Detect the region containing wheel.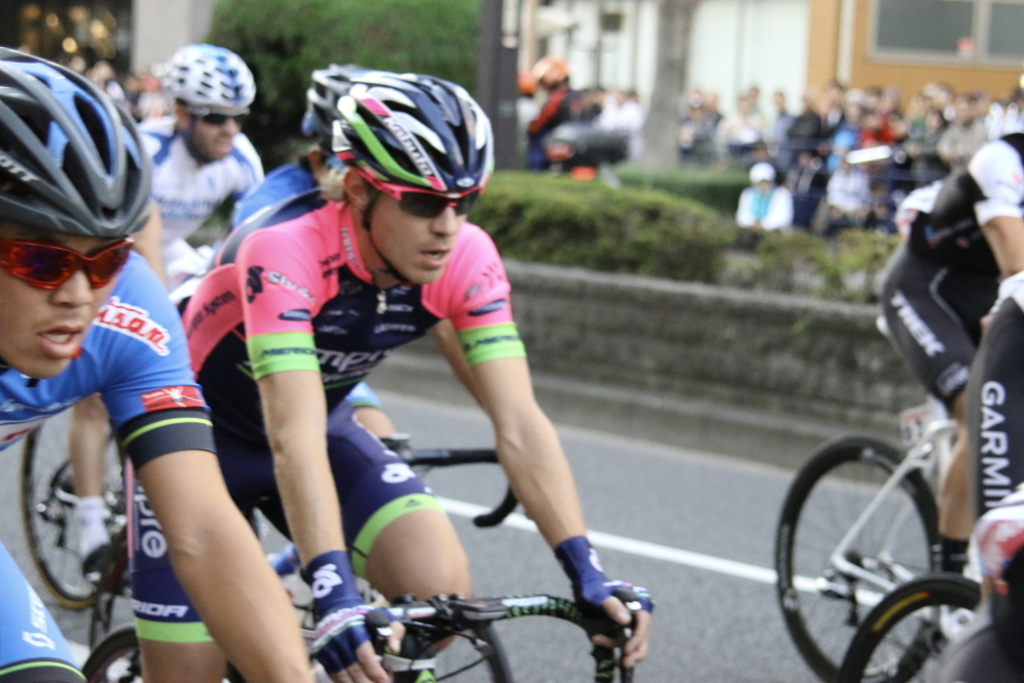
x1=837, y1=570, x2=979, y2=682.
